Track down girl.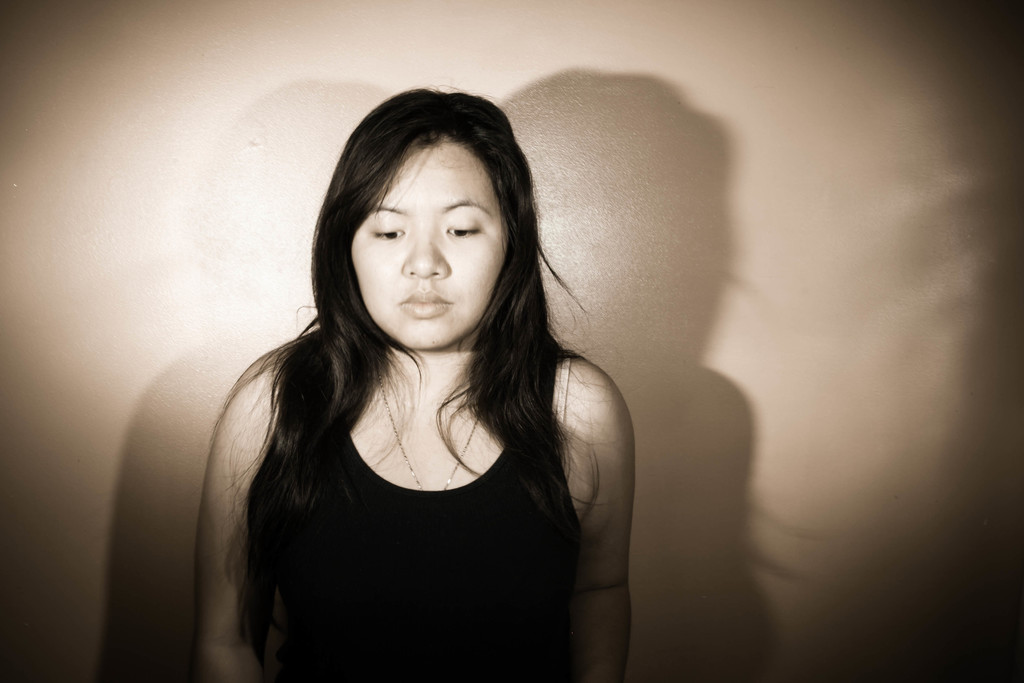
Tracked to 186,86,634,678.
